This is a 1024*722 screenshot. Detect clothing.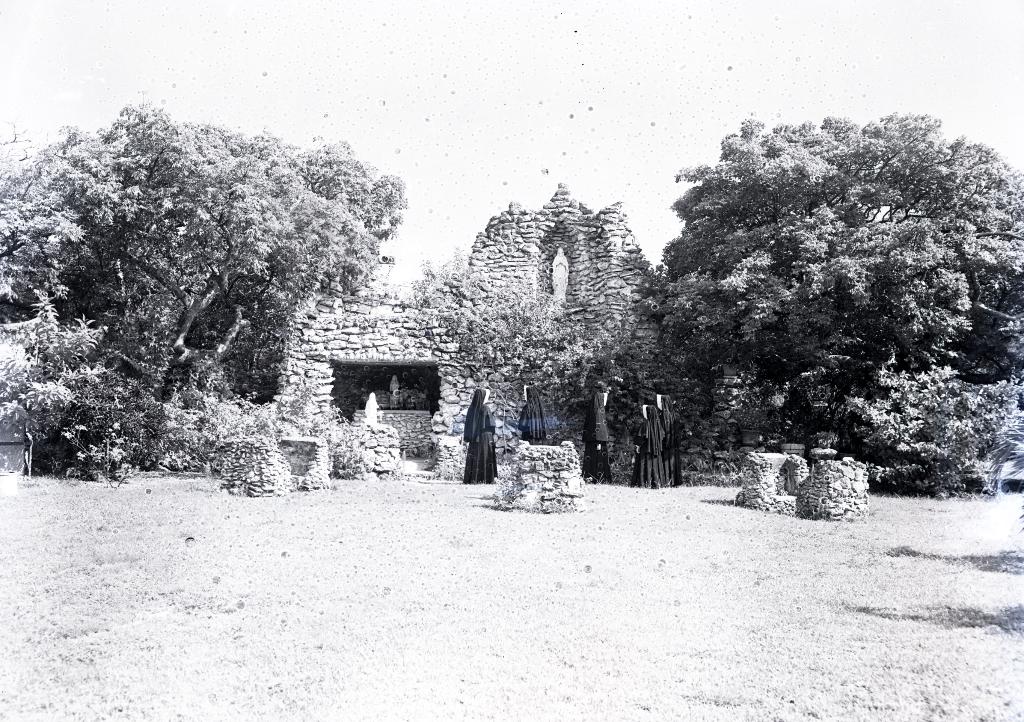
detection(581, 390, 611, 484).
